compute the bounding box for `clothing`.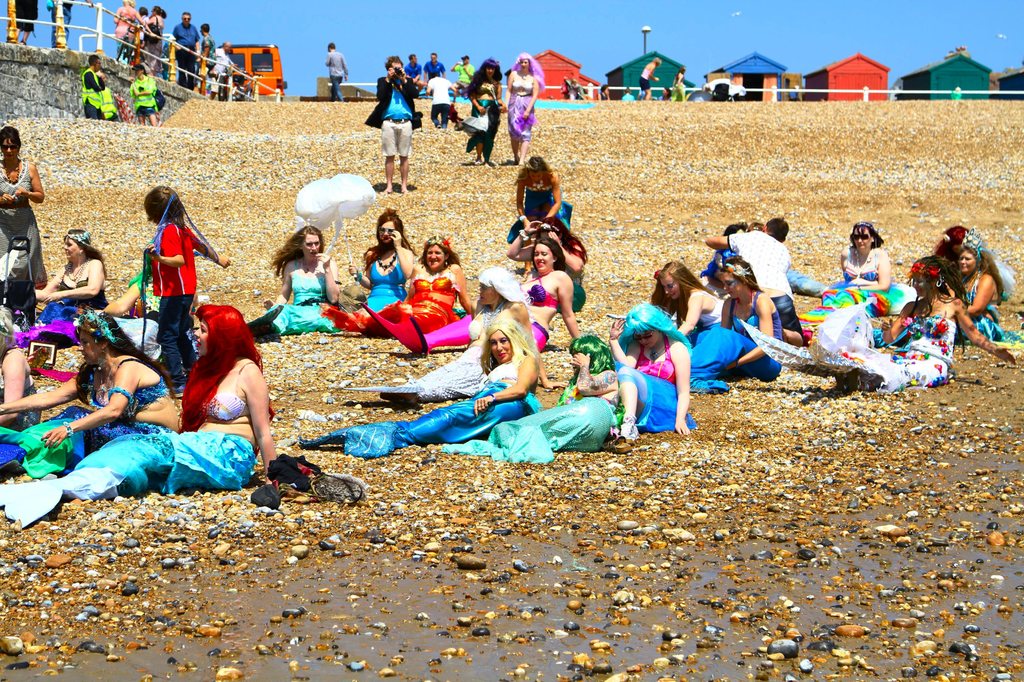
detection(605, 334, 701, 432).
